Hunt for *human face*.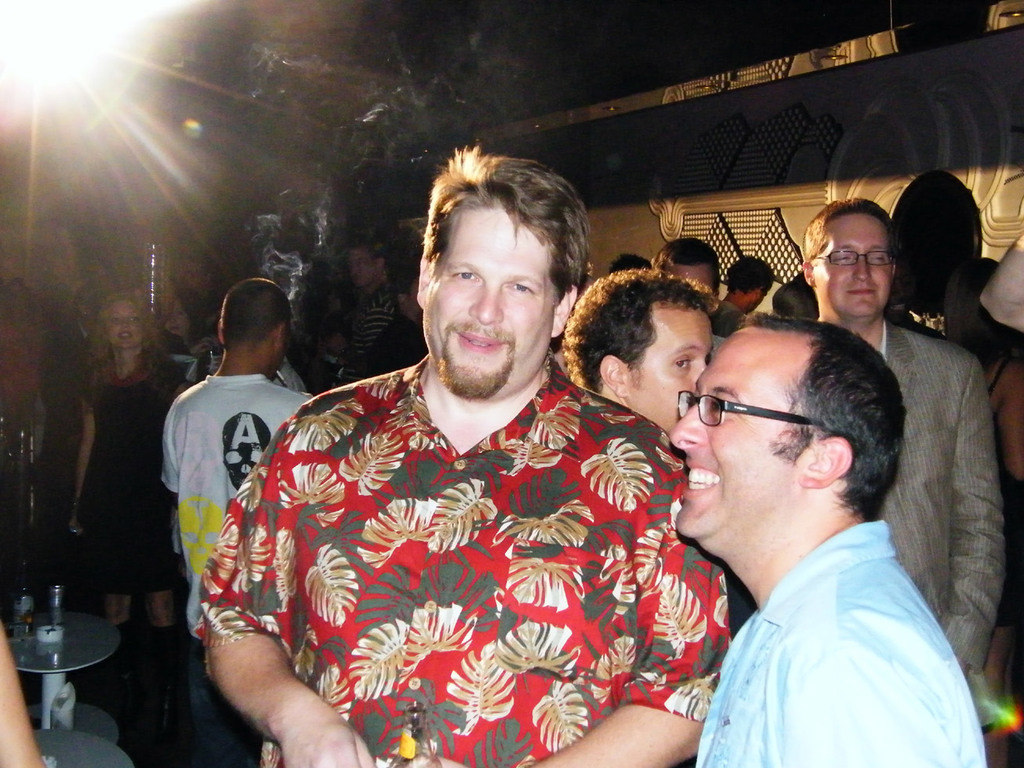
Hunted down at (812,221,893,319).
